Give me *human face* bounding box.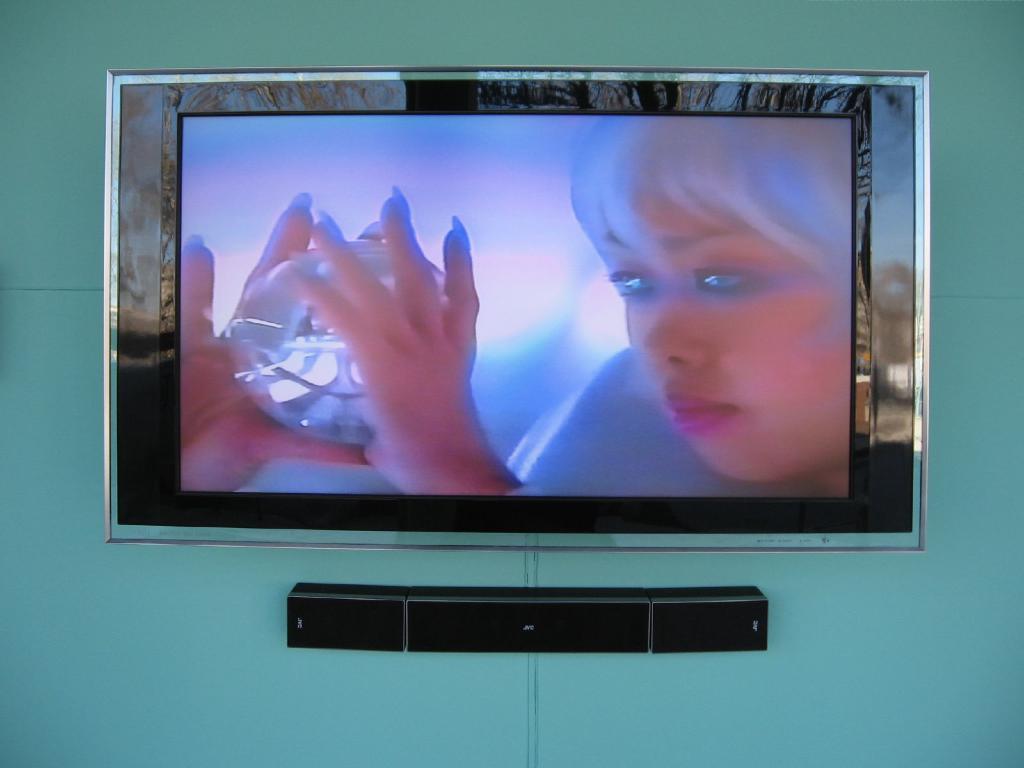
l=598, t=140, r=850, b=484.
